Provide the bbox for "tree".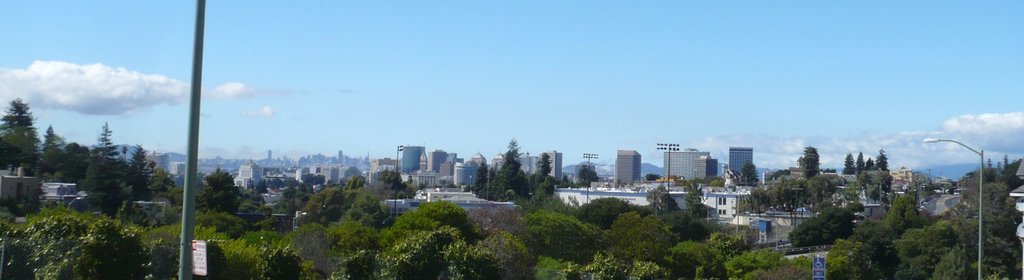
bbox=[204, 205, 255, 241].
